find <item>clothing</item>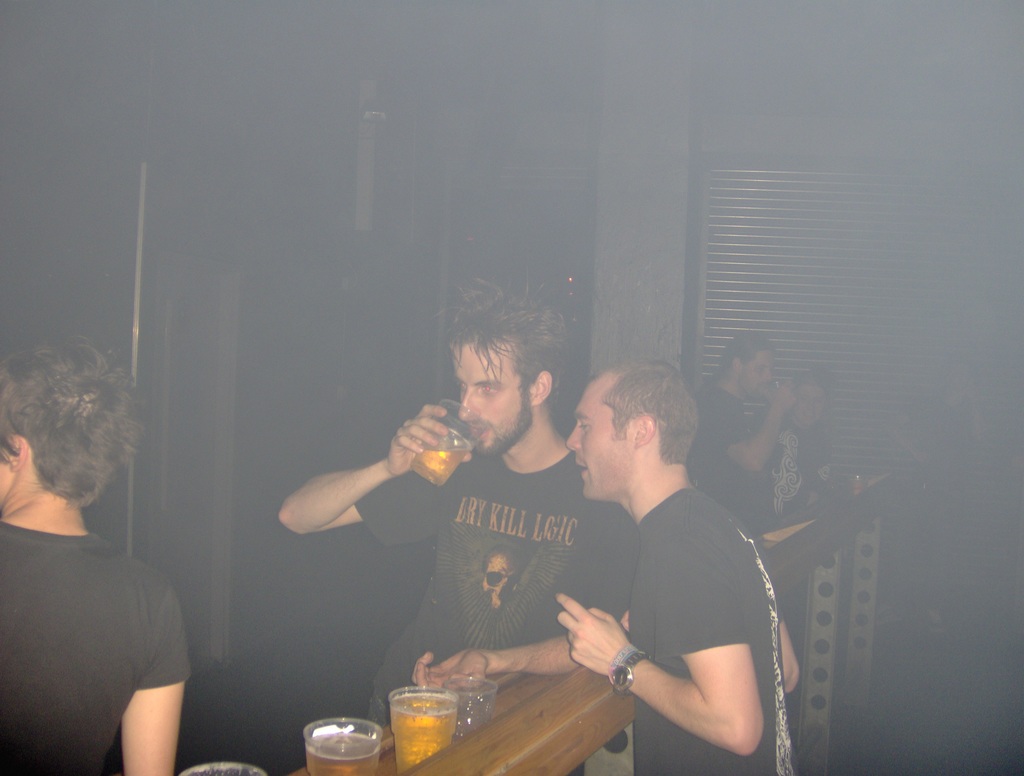
[x1=765, y1=414, x2=835, y2=522]
